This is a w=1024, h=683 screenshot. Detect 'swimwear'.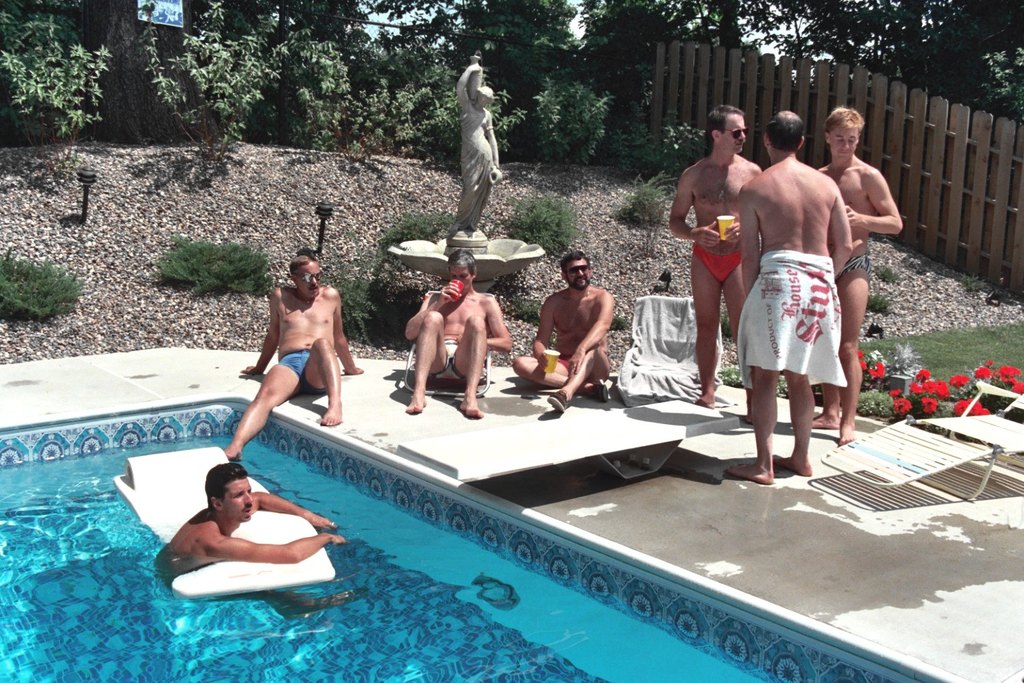
x1=276, y1=346, x2=337, y2=395.
